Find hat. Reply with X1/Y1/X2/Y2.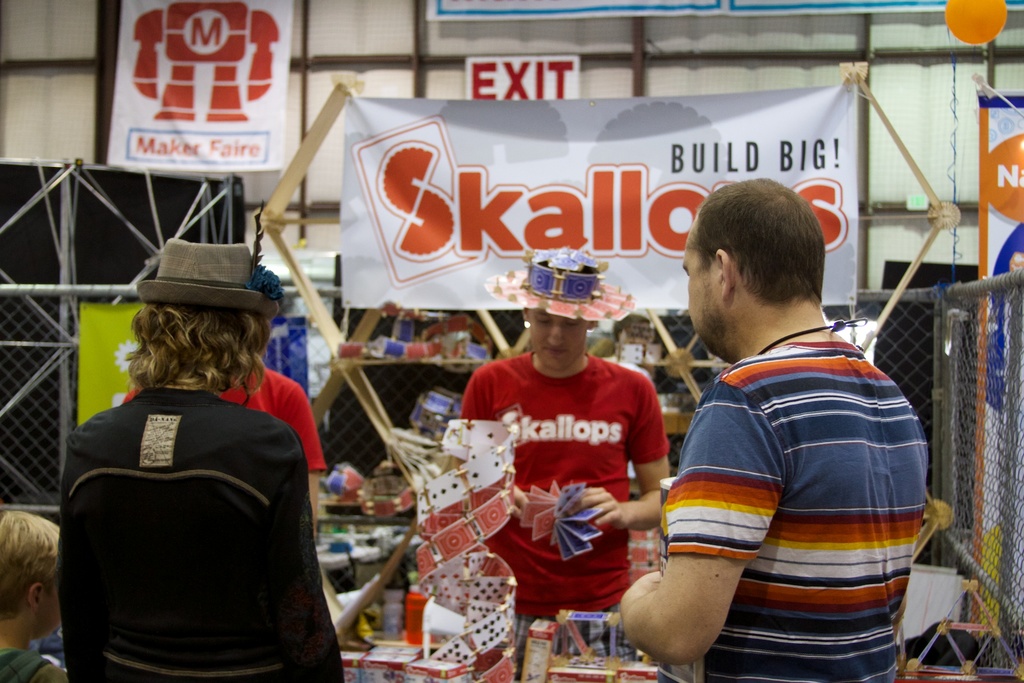
483/245/639/316.
